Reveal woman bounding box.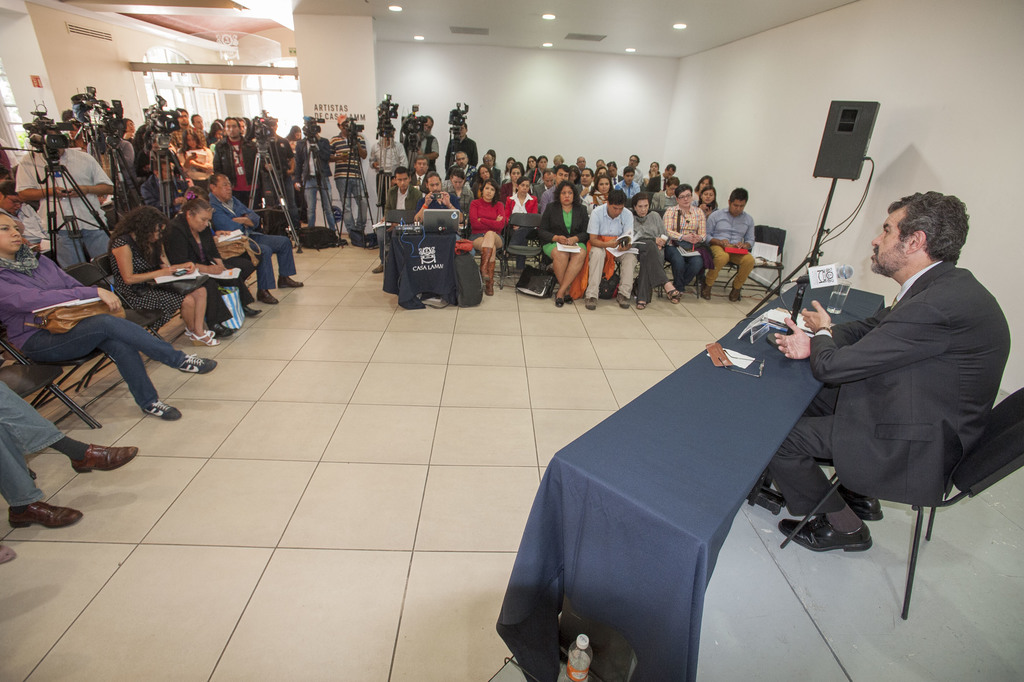
Revealed: detection(507, 177, 541, 271).
